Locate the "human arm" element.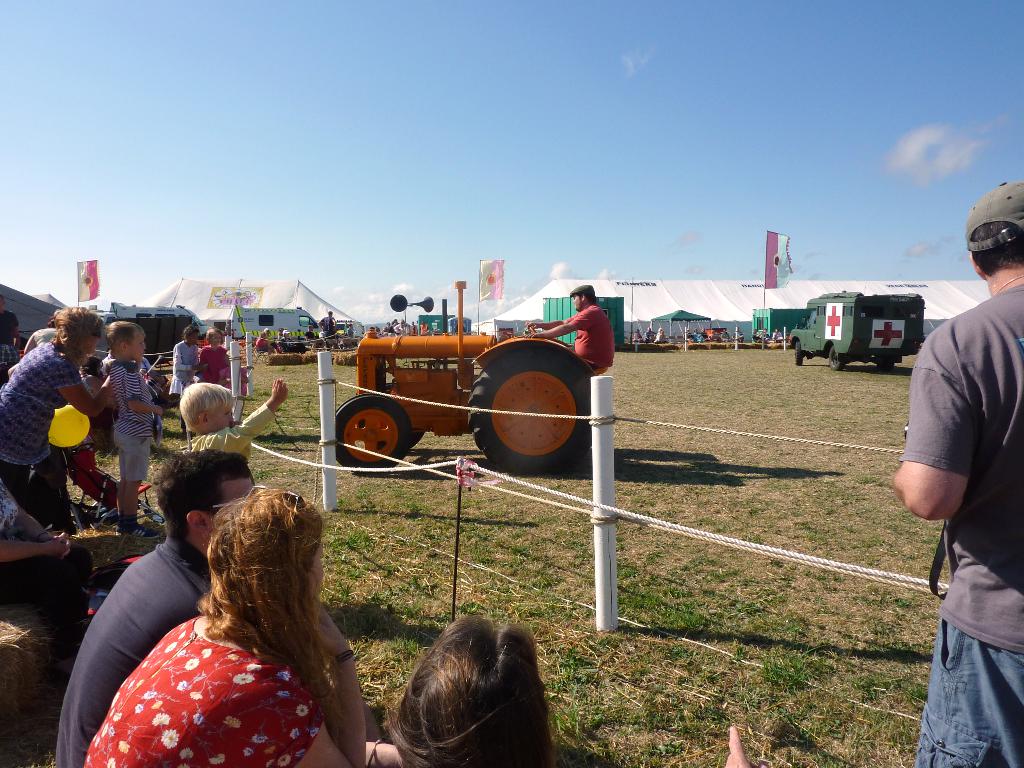
Element bbox: <bbox>114, 365, 168, 417</bbox>.
